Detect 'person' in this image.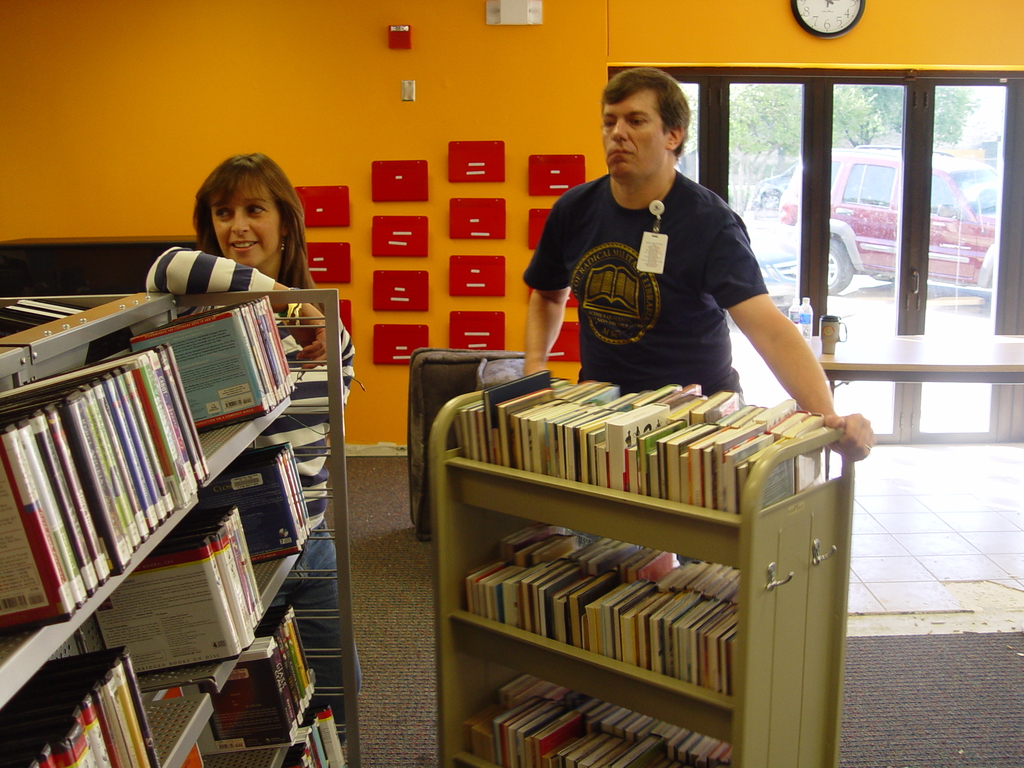
Detection: x1=133 y1=147 x2=371 y2=740.
